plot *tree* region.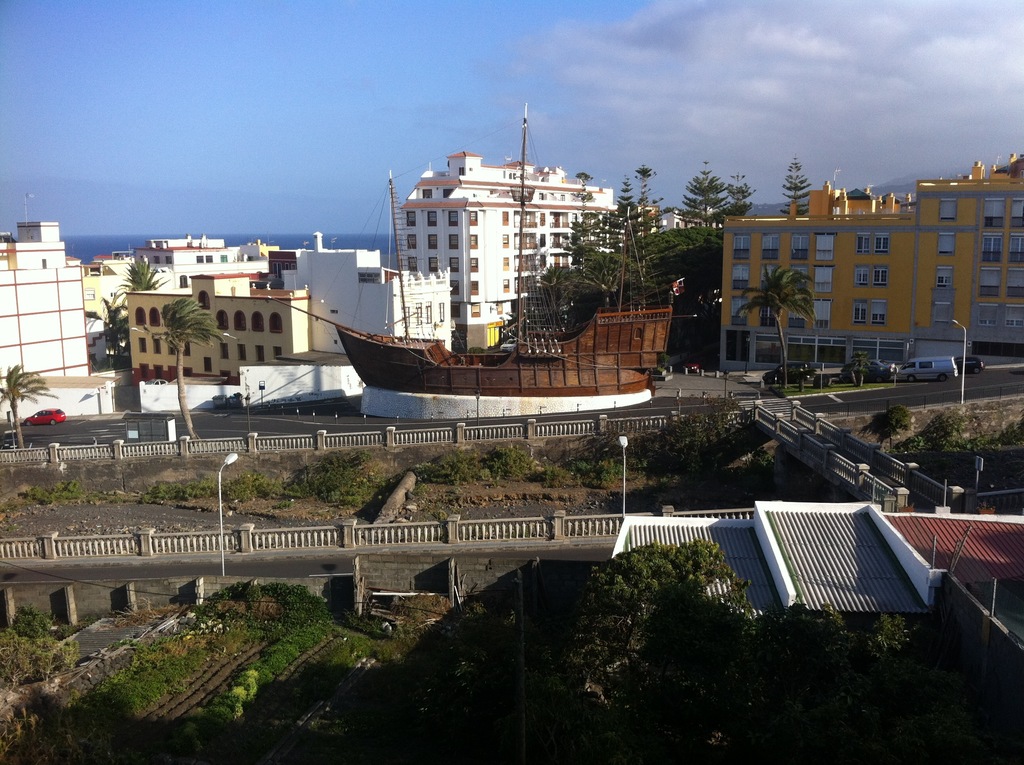
Plotted at 869 414 911 451.
